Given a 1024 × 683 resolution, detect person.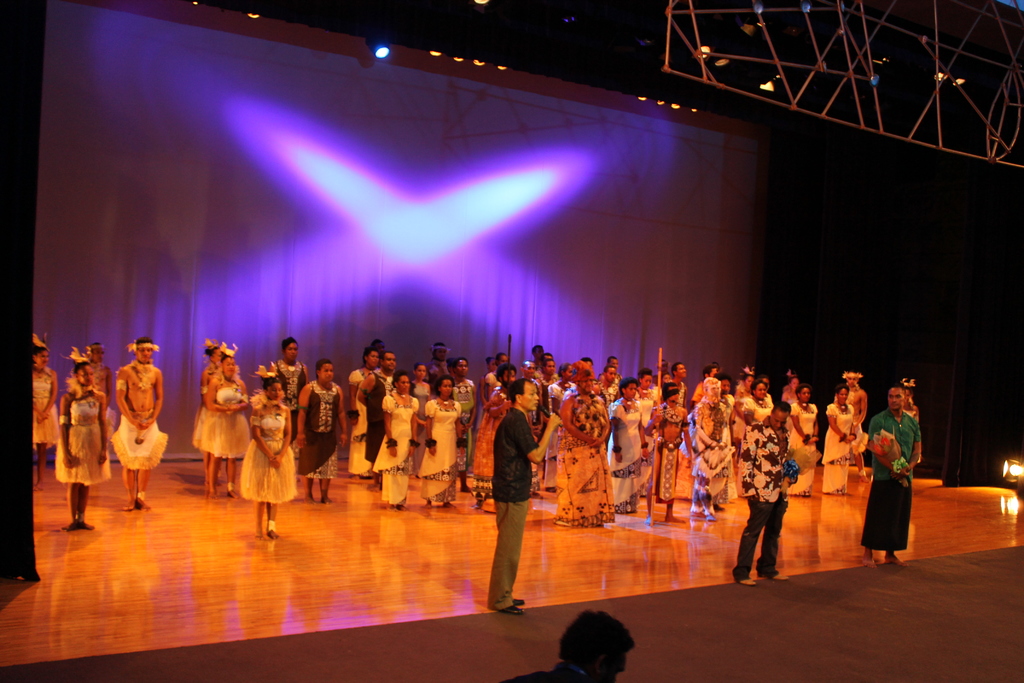
select_region(483, 365, 548, 616).
